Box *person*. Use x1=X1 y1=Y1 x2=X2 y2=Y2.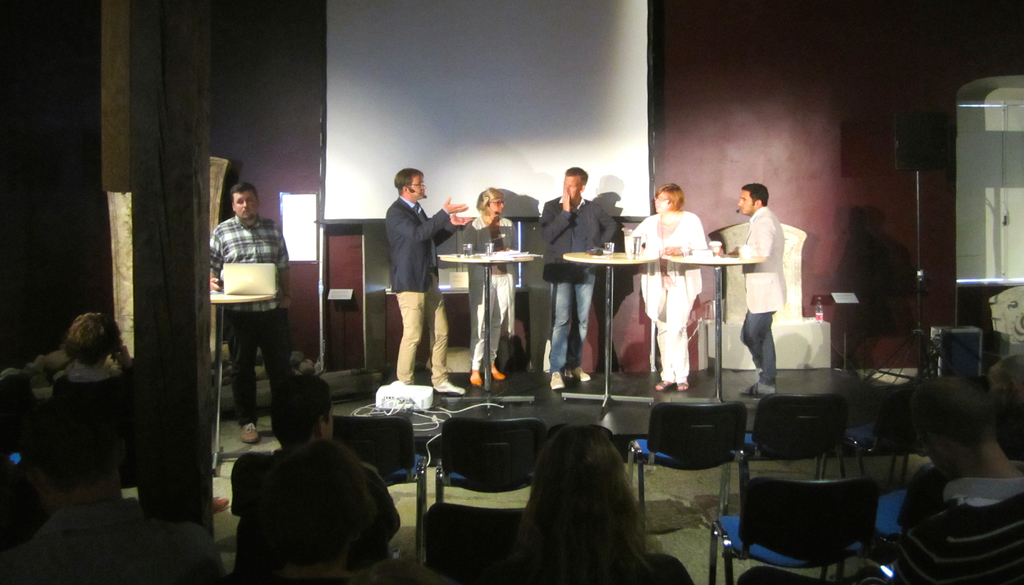
x1=892 y1=375 x2=1023 y2=584.
